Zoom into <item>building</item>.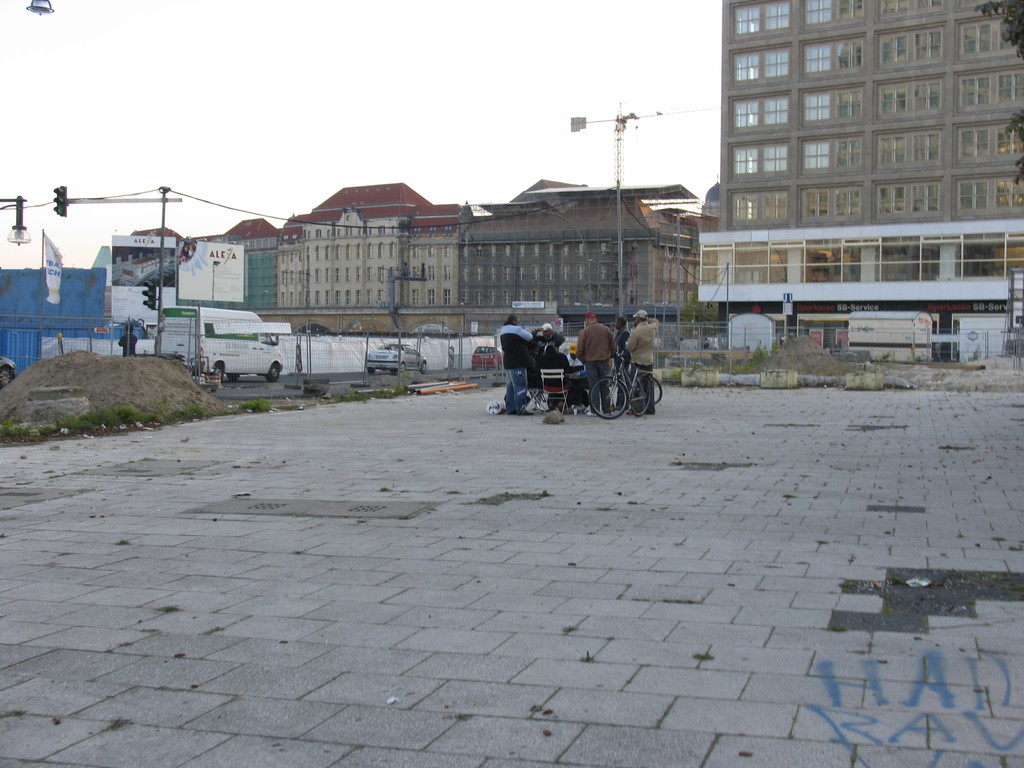
Zoom target: (698,0,1023,355).
